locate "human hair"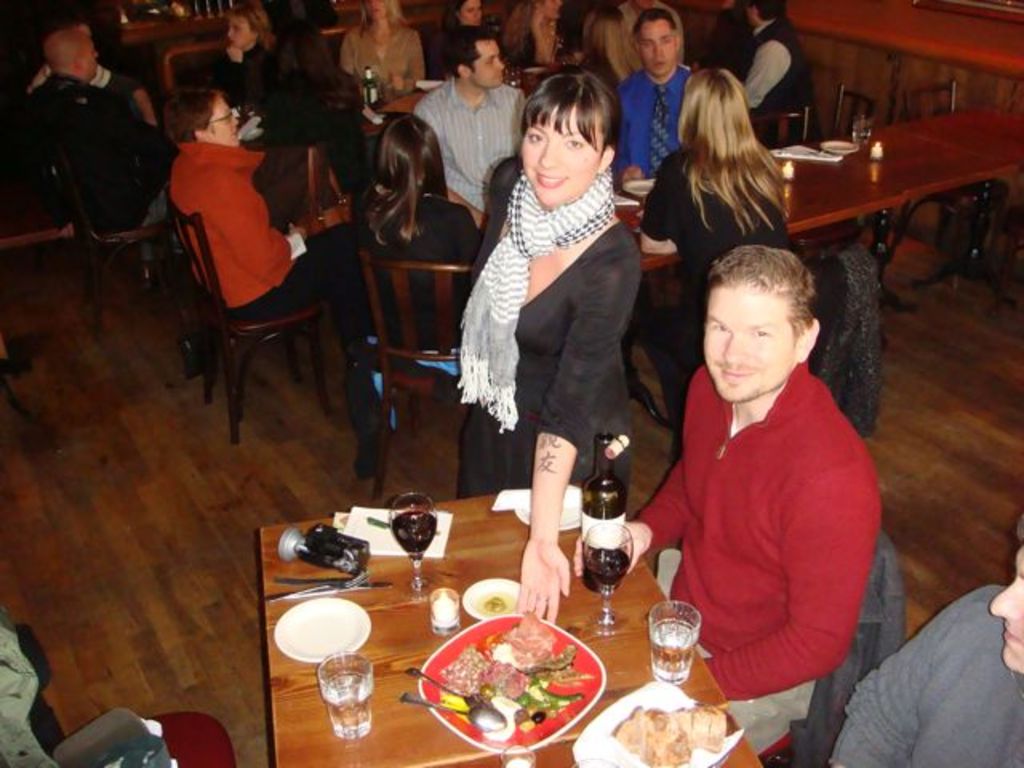
[left=520, top=62, right=619, bottom=157]
